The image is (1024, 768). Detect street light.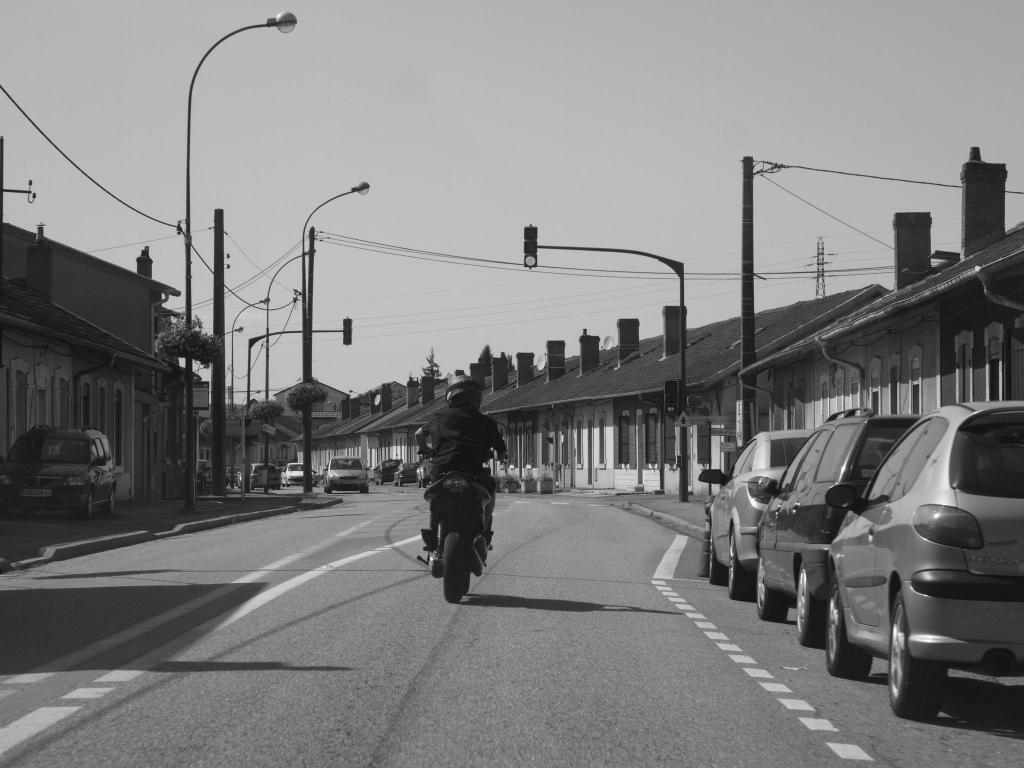
Detection: crop(303, 178, 372, 492).
